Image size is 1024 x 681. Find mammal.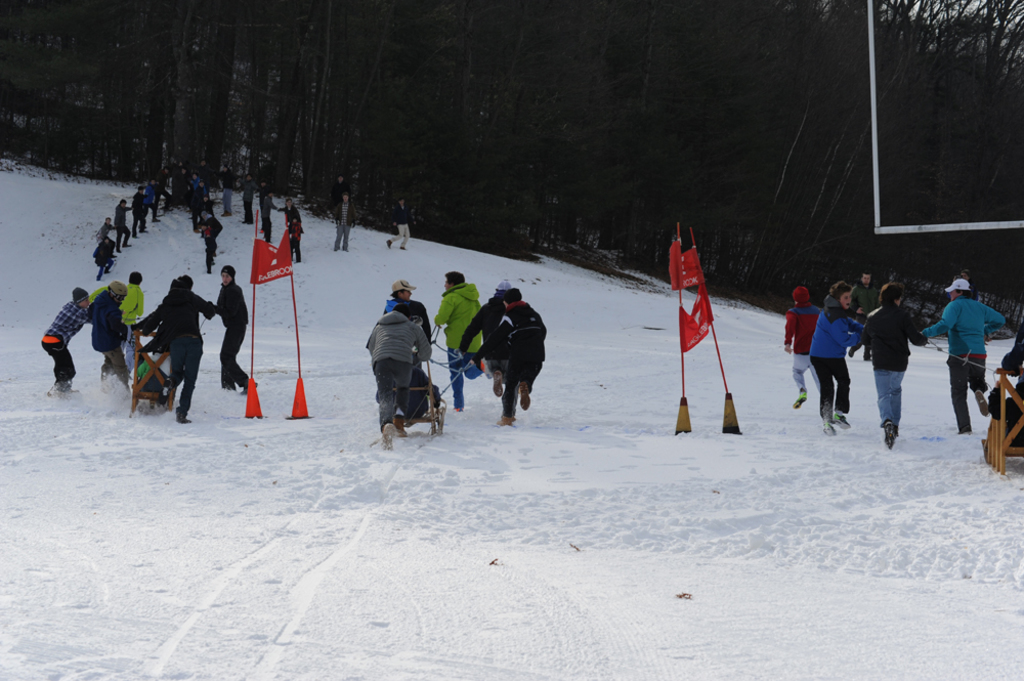
region(986, 368, 1022, 442).
